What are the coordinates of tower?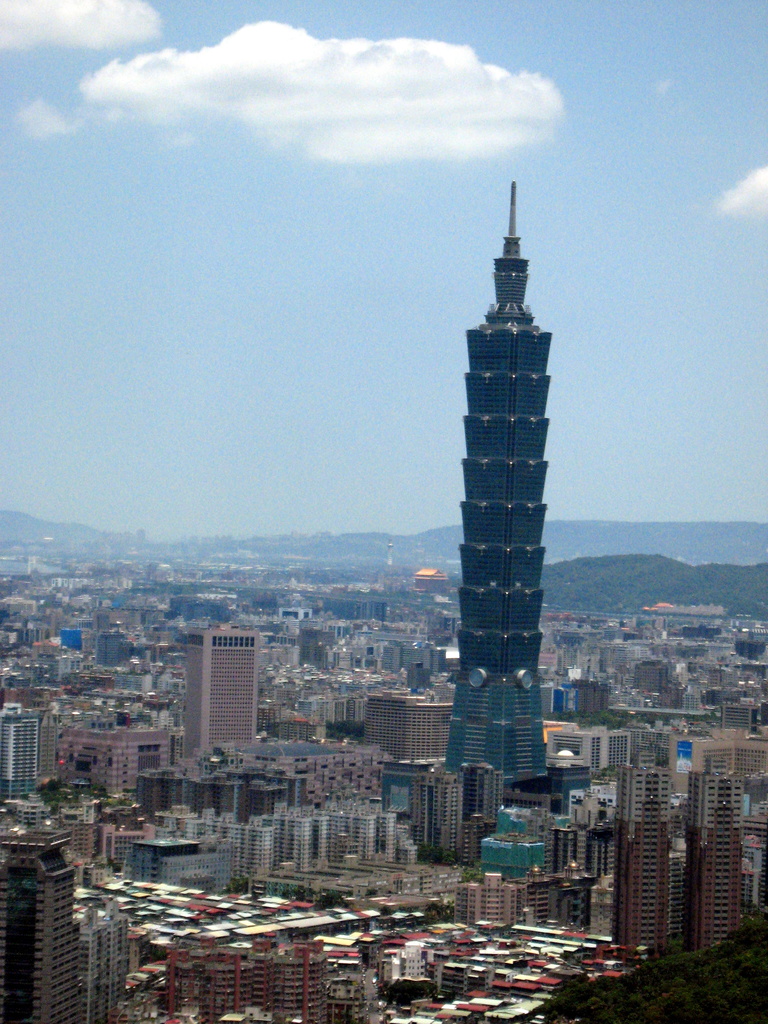
rect(686, 780, 748, 975).
